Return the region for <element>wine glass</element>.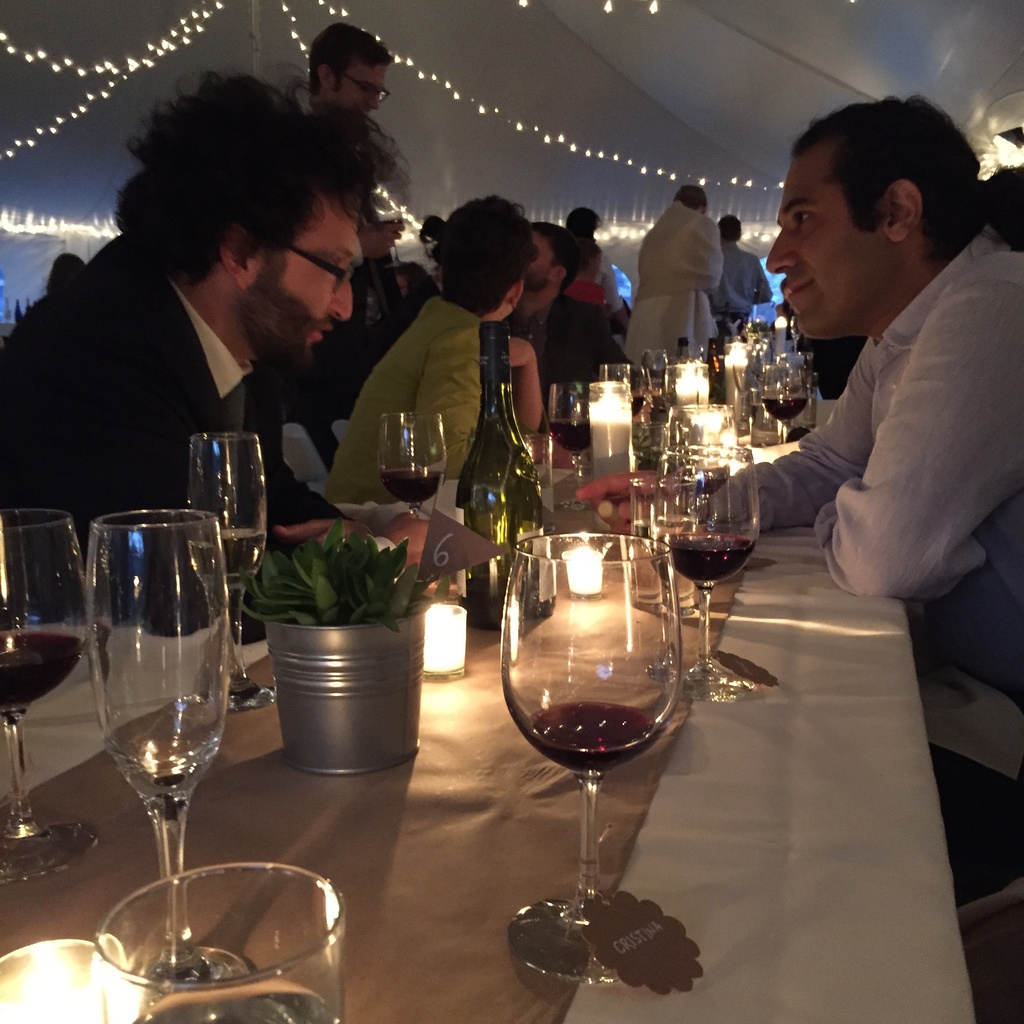
BBox(85, 509, 230, 1023).
